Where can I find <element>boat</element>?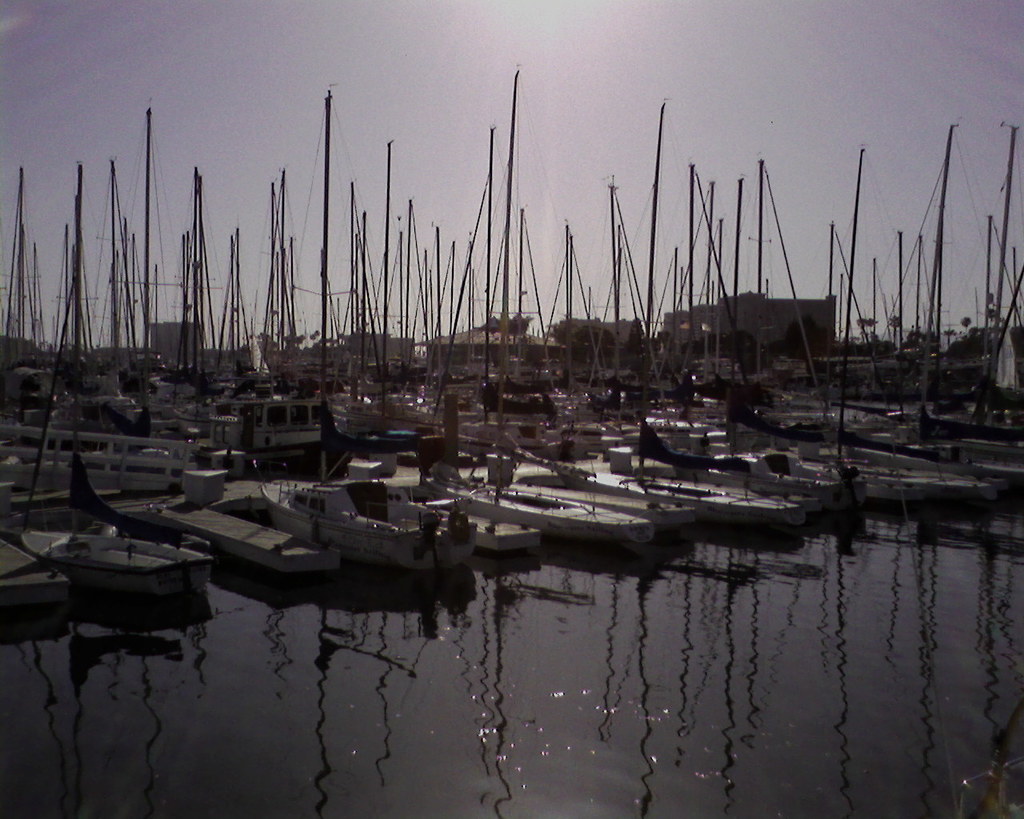
You can find it at Rect(425, 463, 646, 548).
